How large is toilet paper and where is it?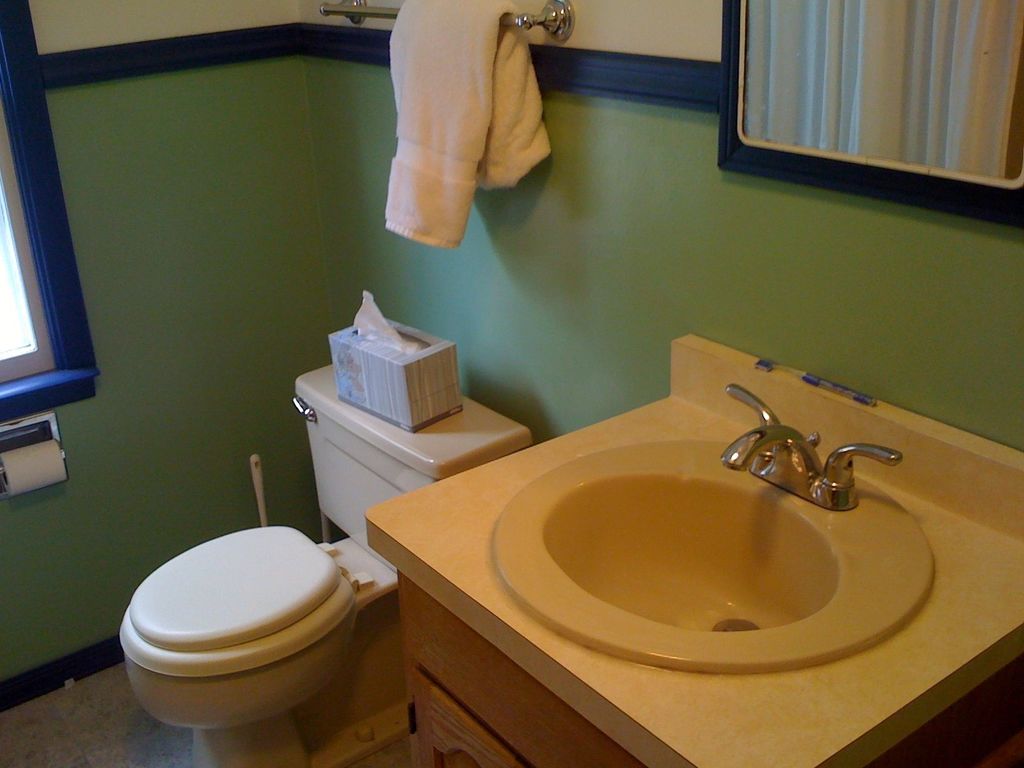
Bounding box: <region>1, 435, 67, 494</region>.
